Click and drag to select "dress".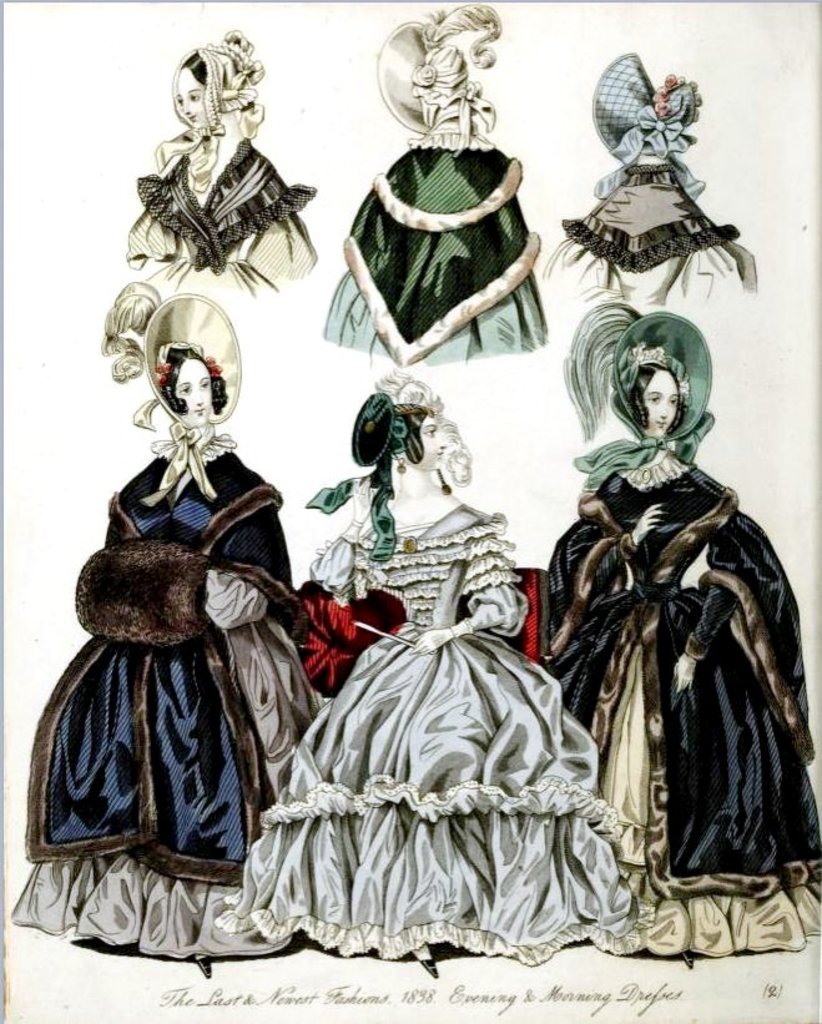
Selection: [319, 136, 550, 374].
